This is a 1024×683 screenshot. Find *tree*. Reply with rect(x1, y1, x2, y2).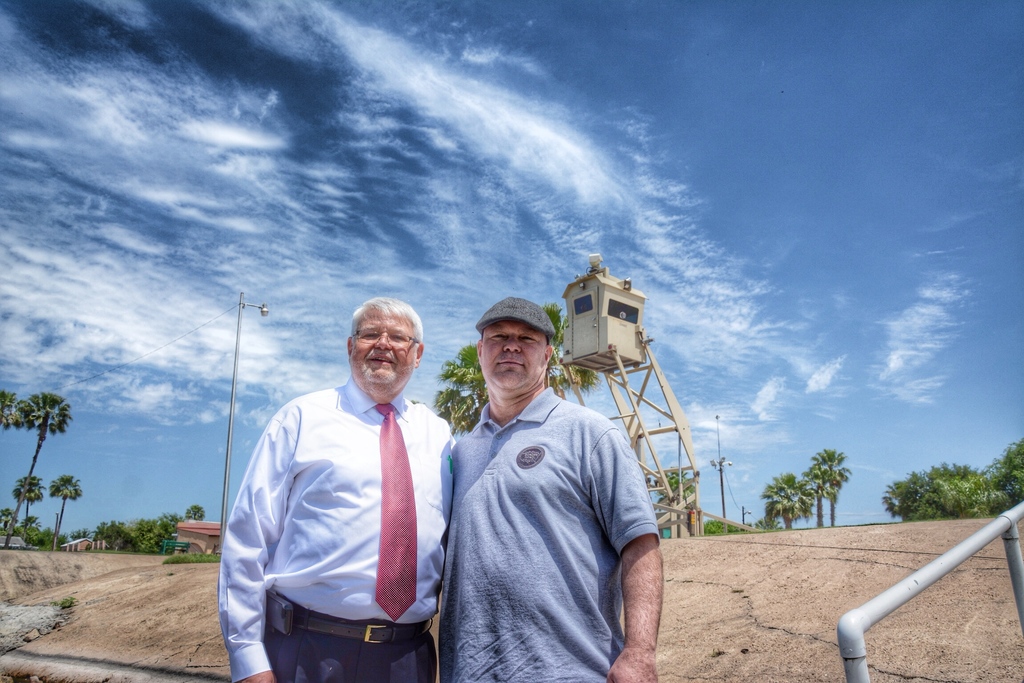
rect(813, 444, 855, 529).
